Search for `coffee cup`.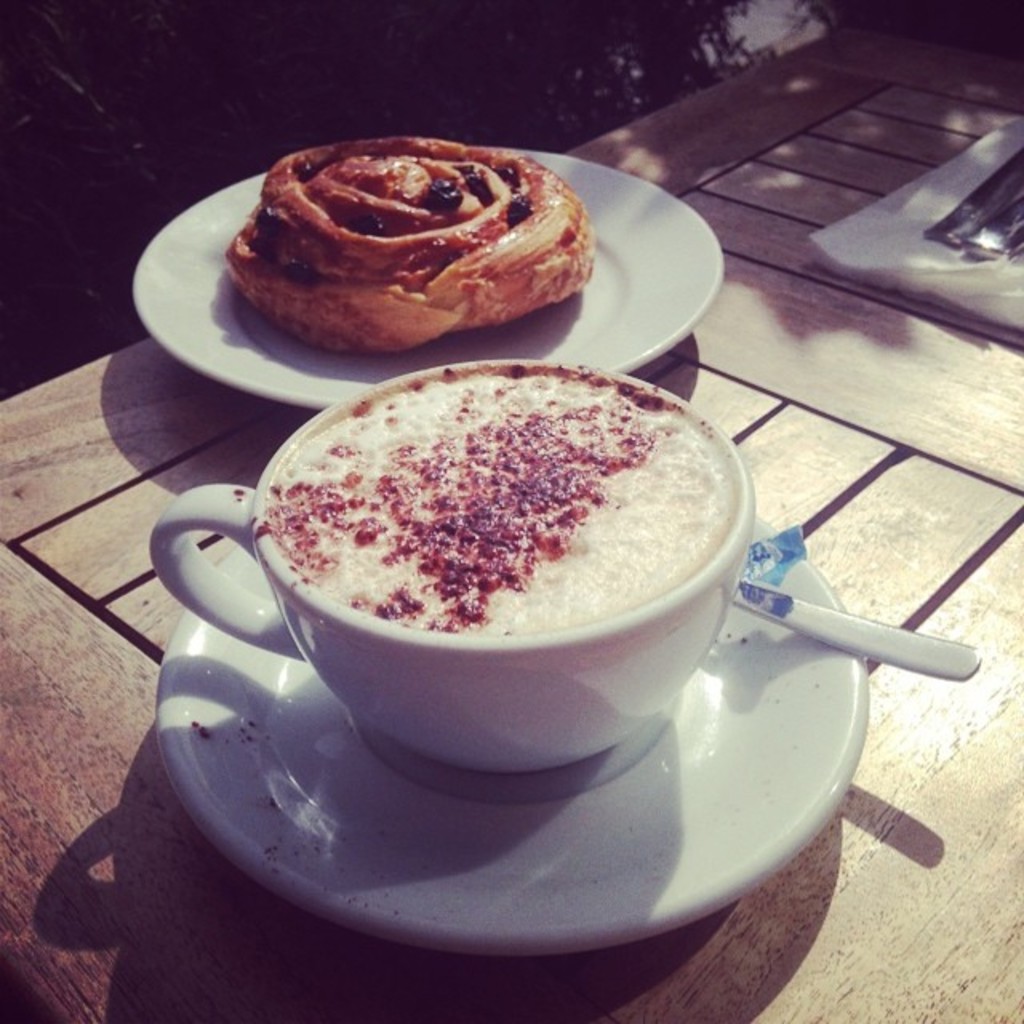
Found at [x1=142, y1=358, x2=752, y2=774].
